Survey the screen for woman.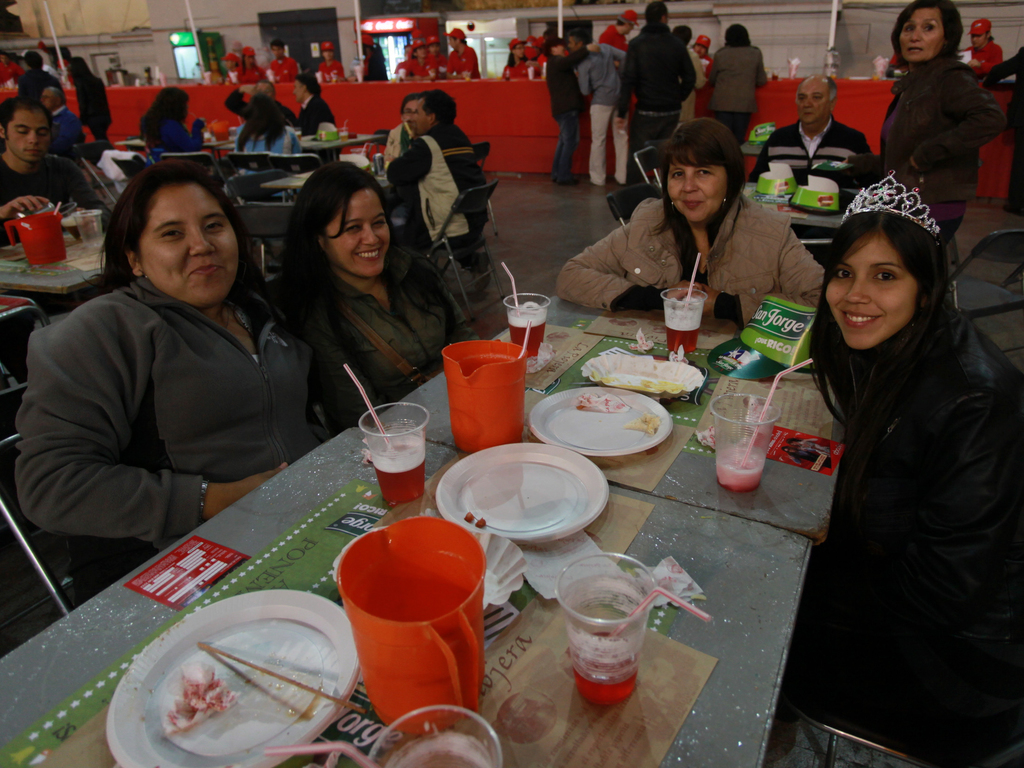
Survey found: [275, 156, 483, 423].
